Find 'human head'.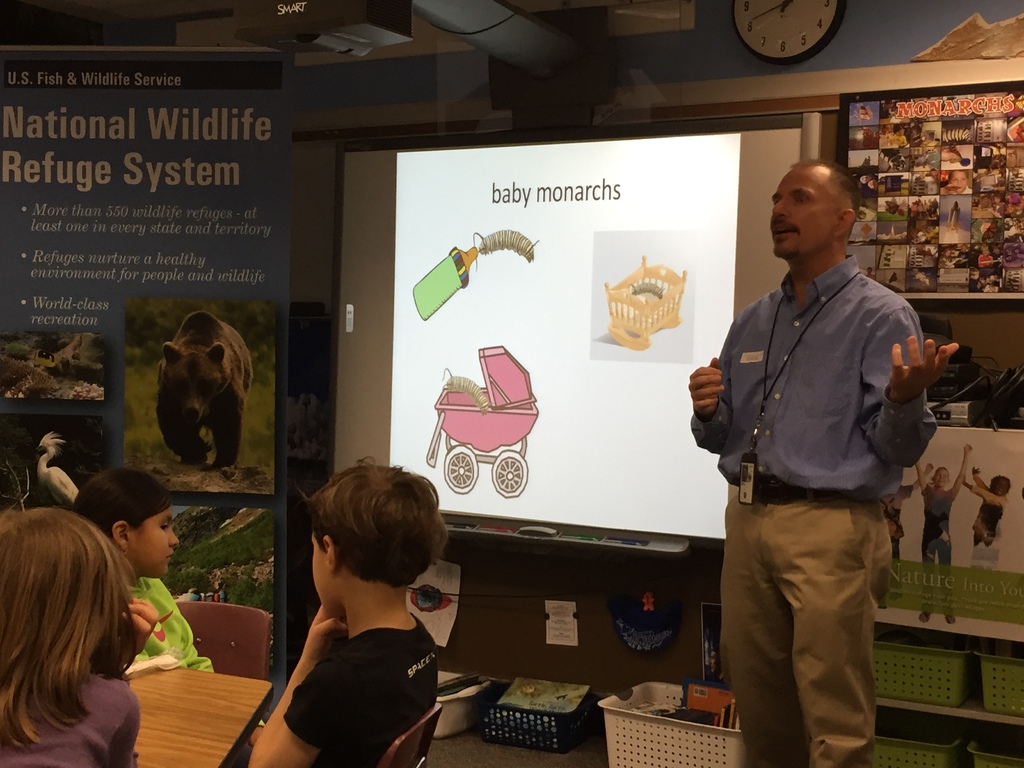
select_region(310, 461, 442, 618).
